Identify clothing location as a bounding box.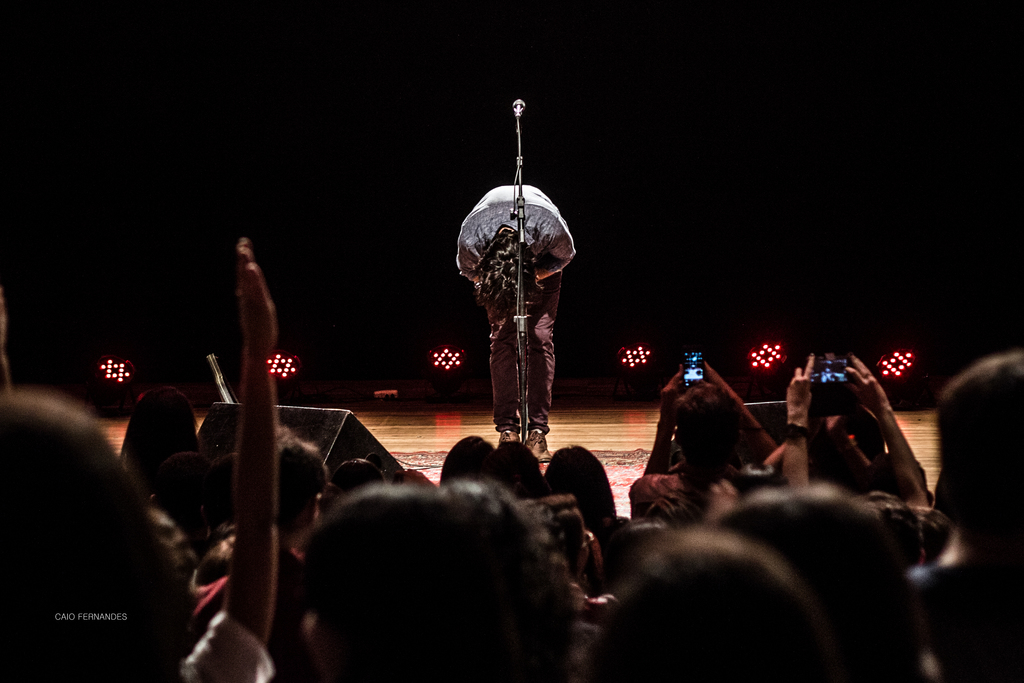
Rect(452, 121, 581, 418).
